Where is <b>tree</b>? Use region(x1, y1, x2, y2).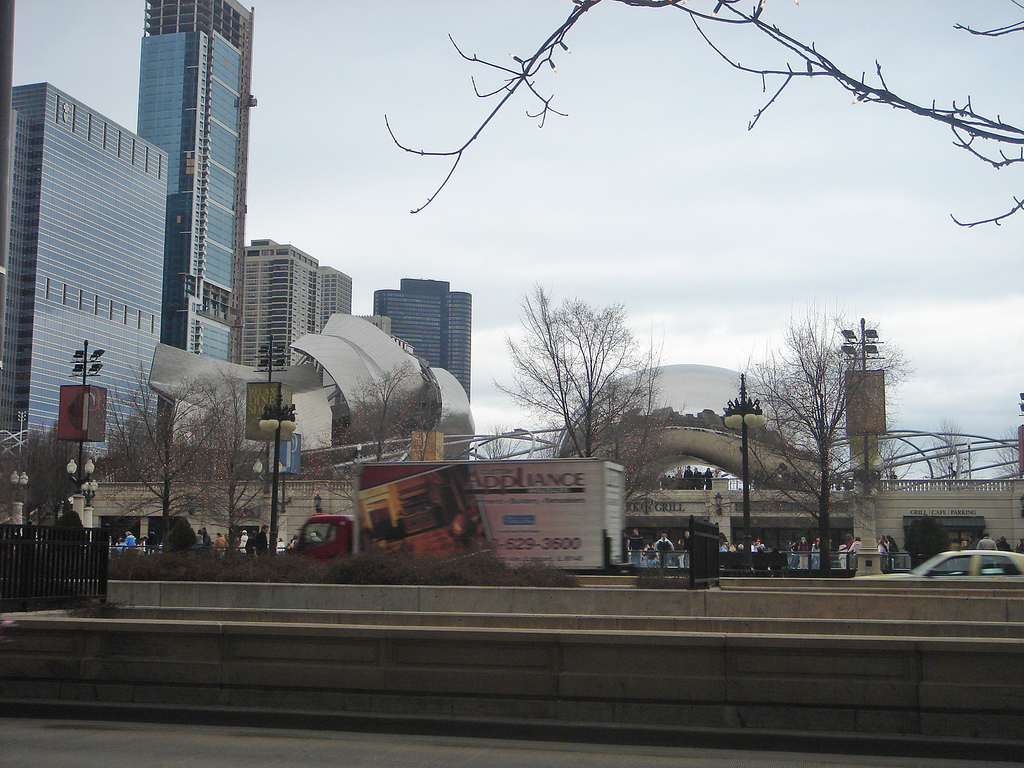
region(372, 0, 1023, 241).
